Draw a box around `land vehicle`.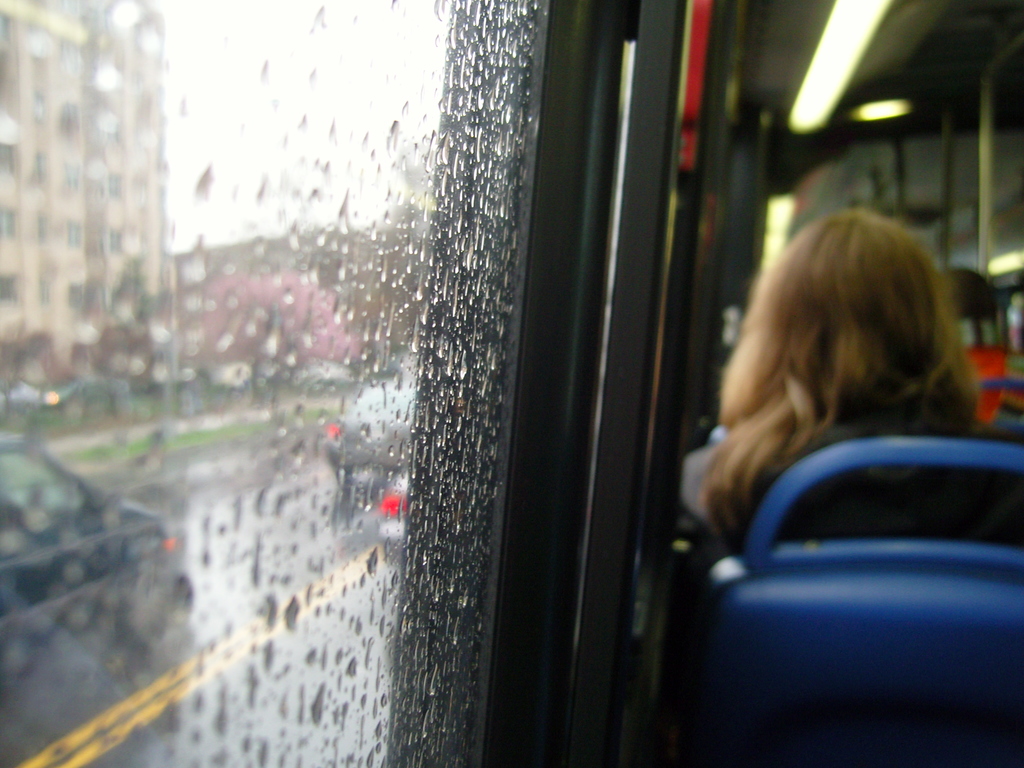
[left=317, top=383, right=413, bottom=479].
